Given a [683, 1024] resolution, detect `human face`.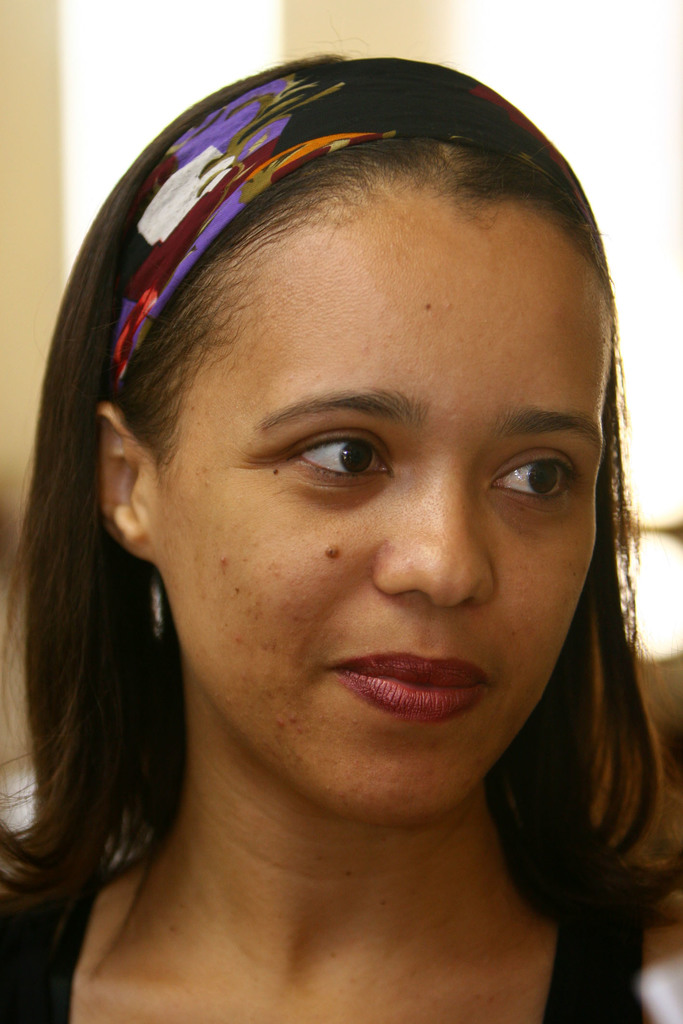
(164, 191, 607, 826).
